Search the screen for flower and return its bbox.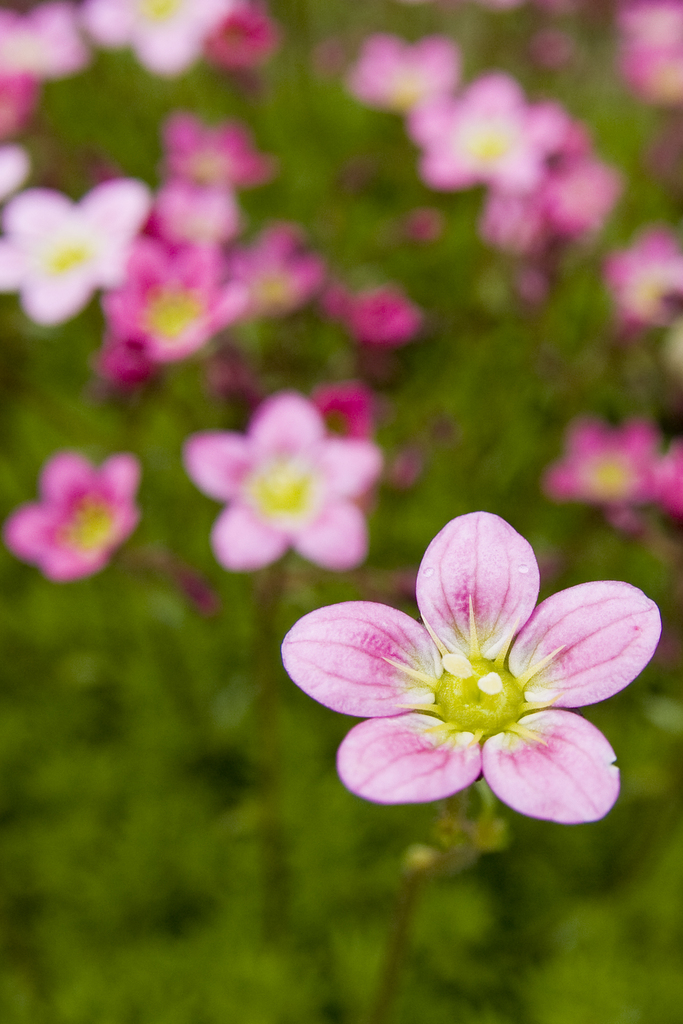
Found: region(600, 220, 682, 326).
